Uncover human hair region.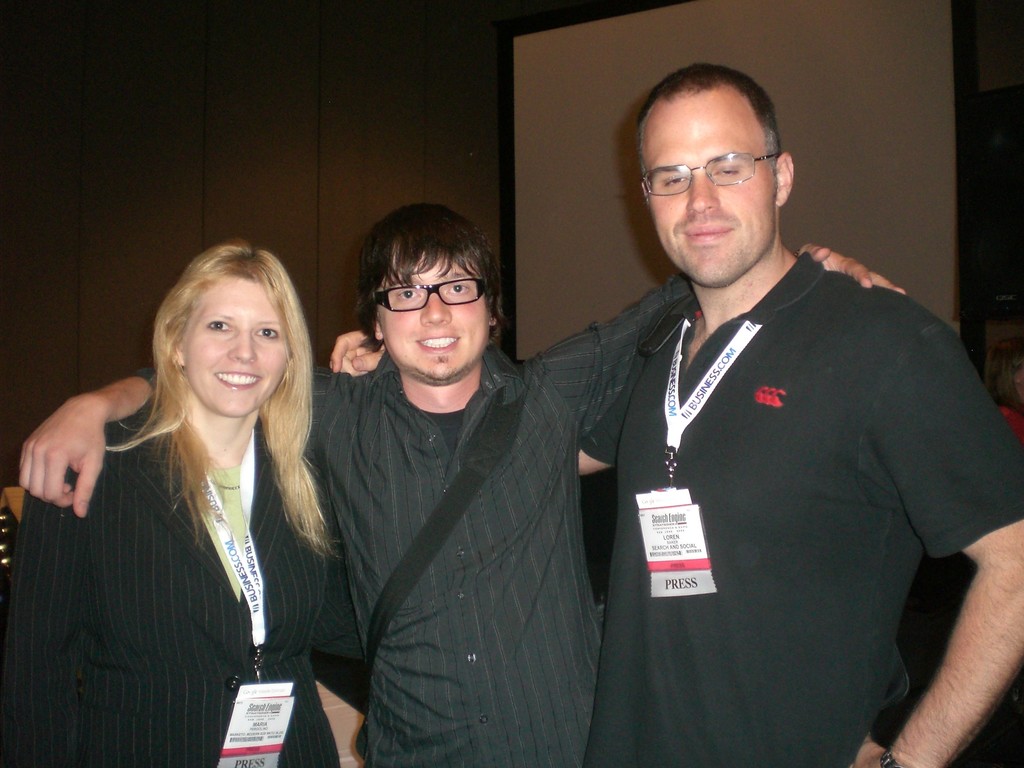
Uncovered: region(84, 234, 333, 604).
